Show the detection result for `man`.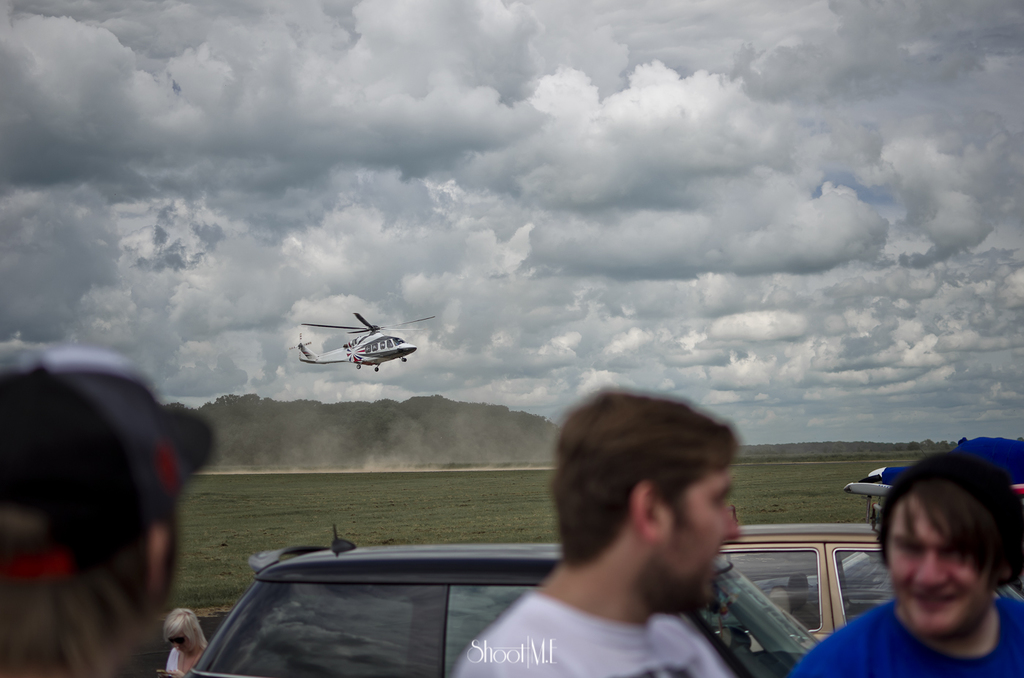
<bbox>446, 386, 761, 677</bbox>.
